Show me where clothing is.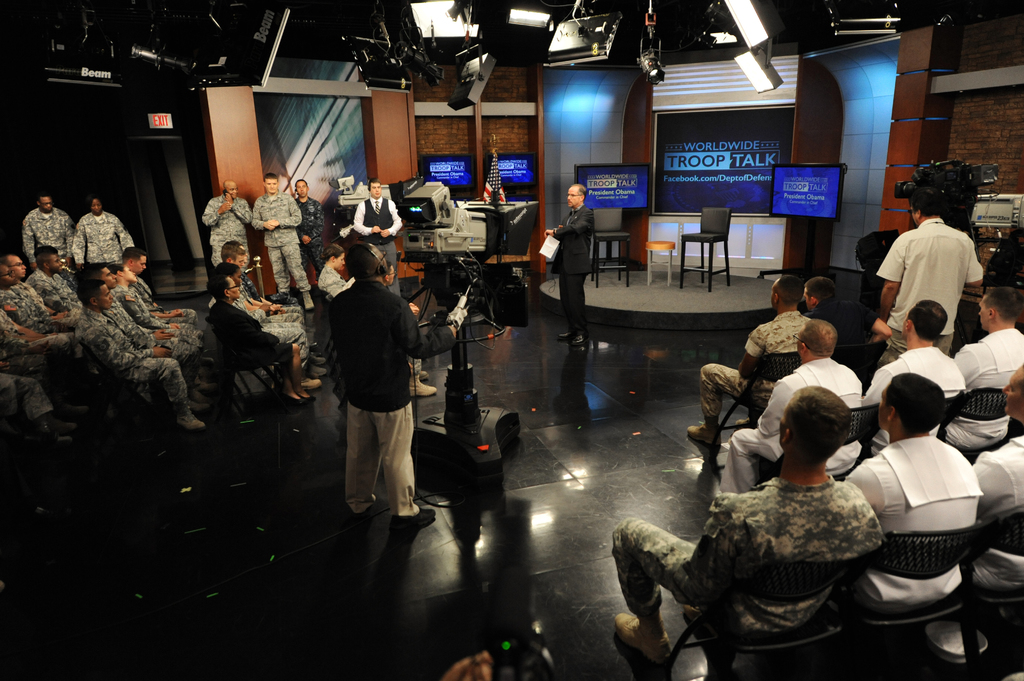
clothing is at <box>558,202,593,317</box>.
